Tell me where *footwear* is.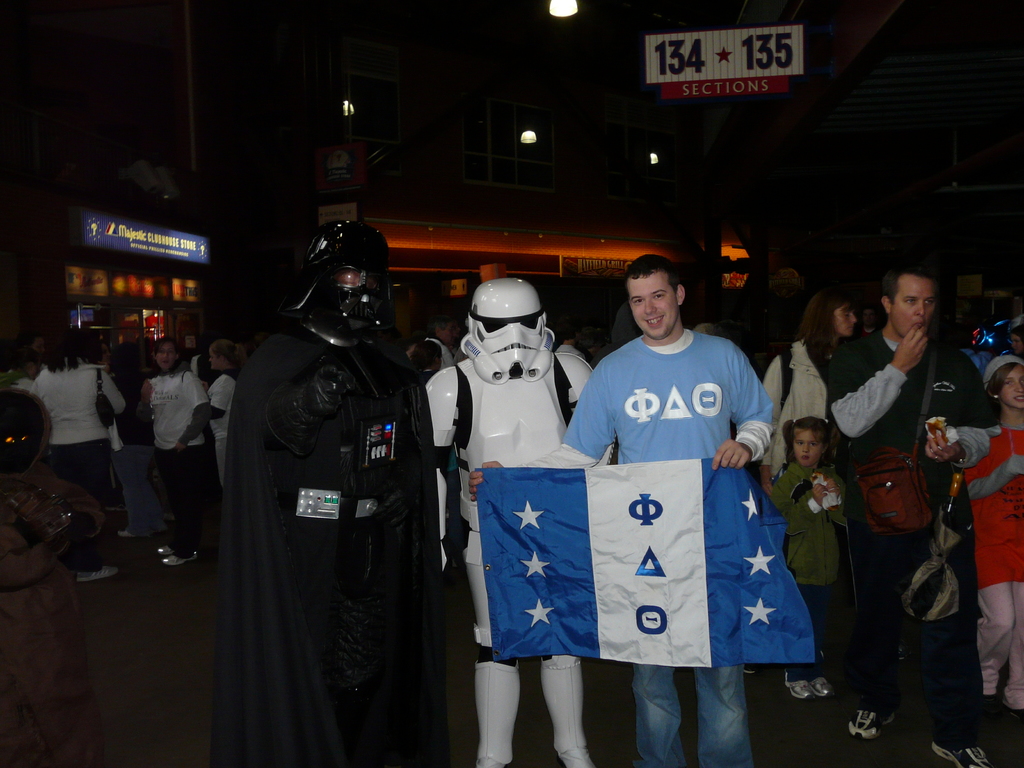
*footwear* is at box(72, 566, 119, 580).
